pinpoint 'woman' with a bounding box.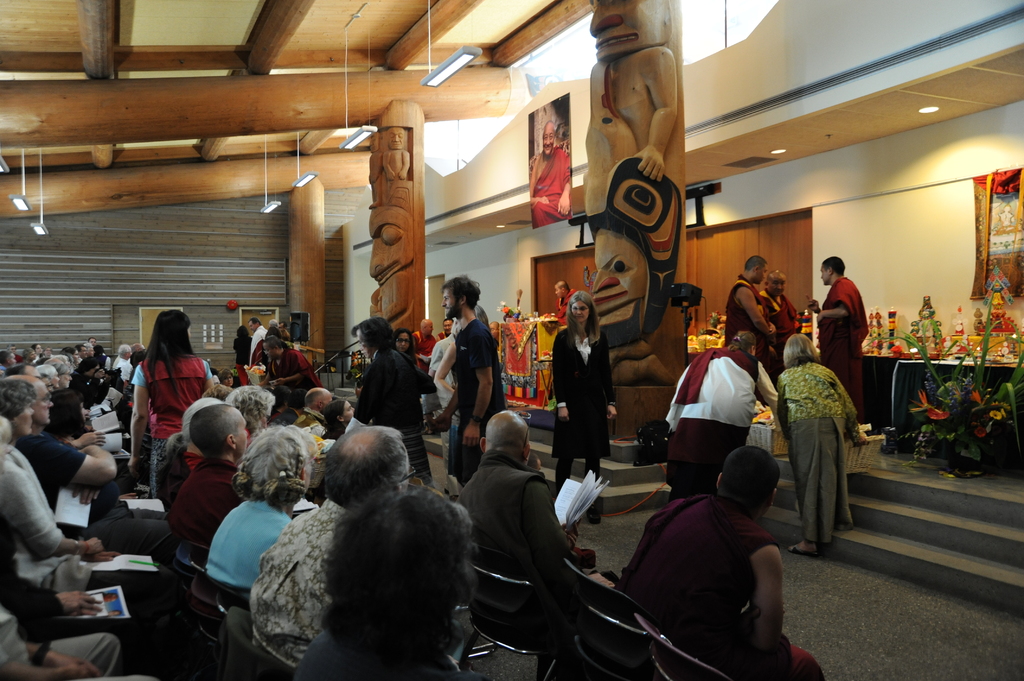
<box>396,324,417,366</box>.
